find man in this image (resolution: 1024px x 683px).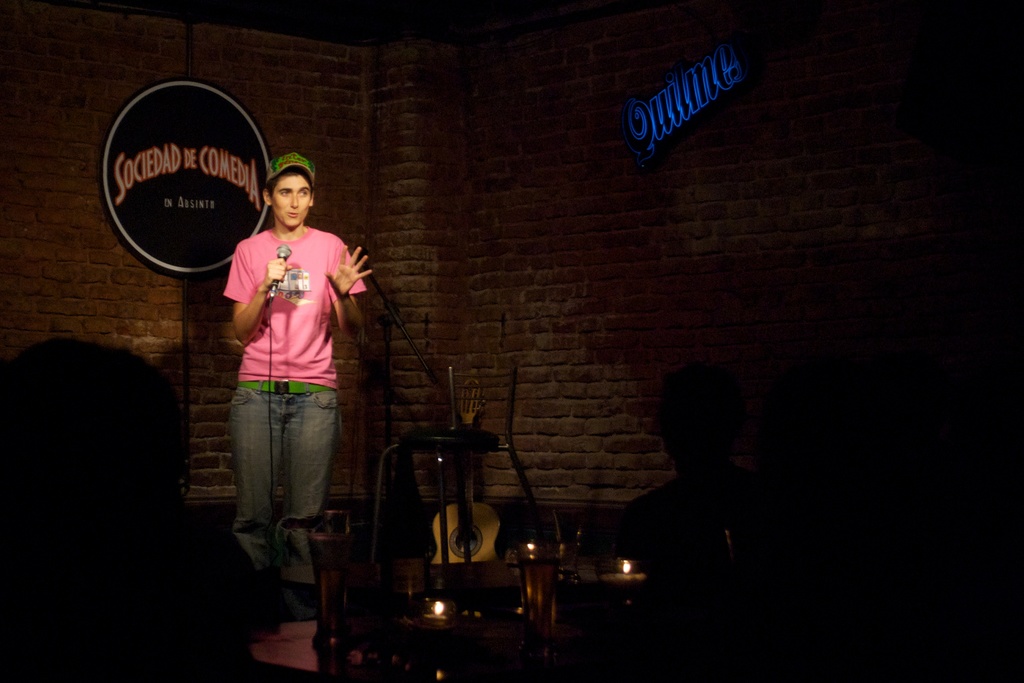
bbox=[218, 152, 368, 607].
